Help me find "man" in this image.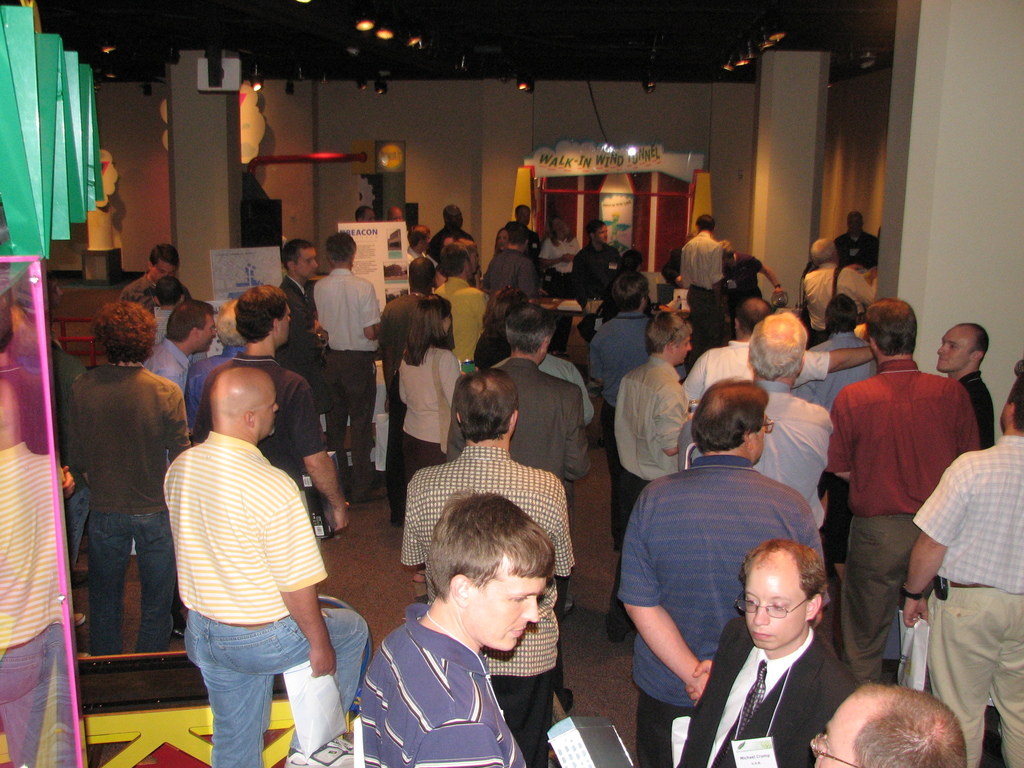
Found it: 385, 259, 455, 494.
